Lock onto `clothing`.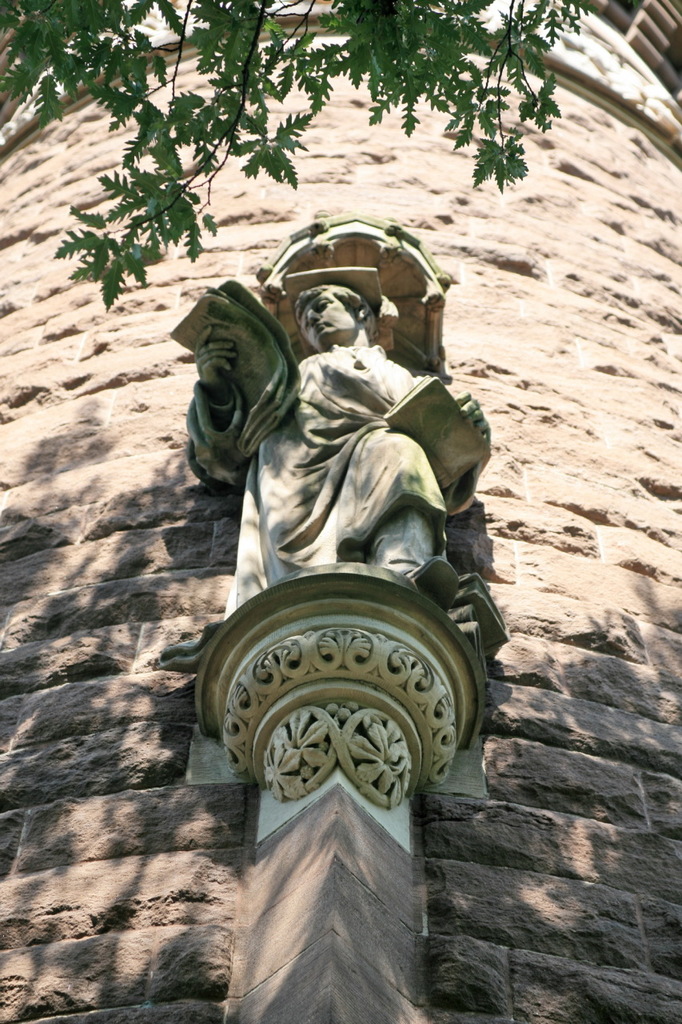
Locked: <bbox>256, 339, 493, 583</bbox>.
